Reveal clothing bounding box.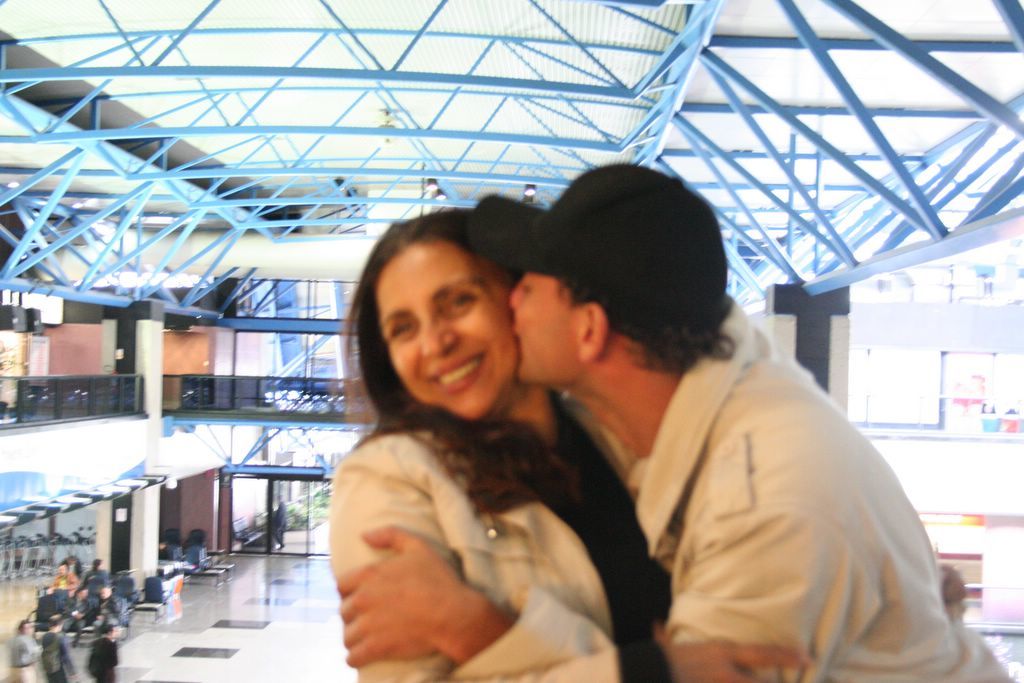
Revealed: 10:636:41:681.
